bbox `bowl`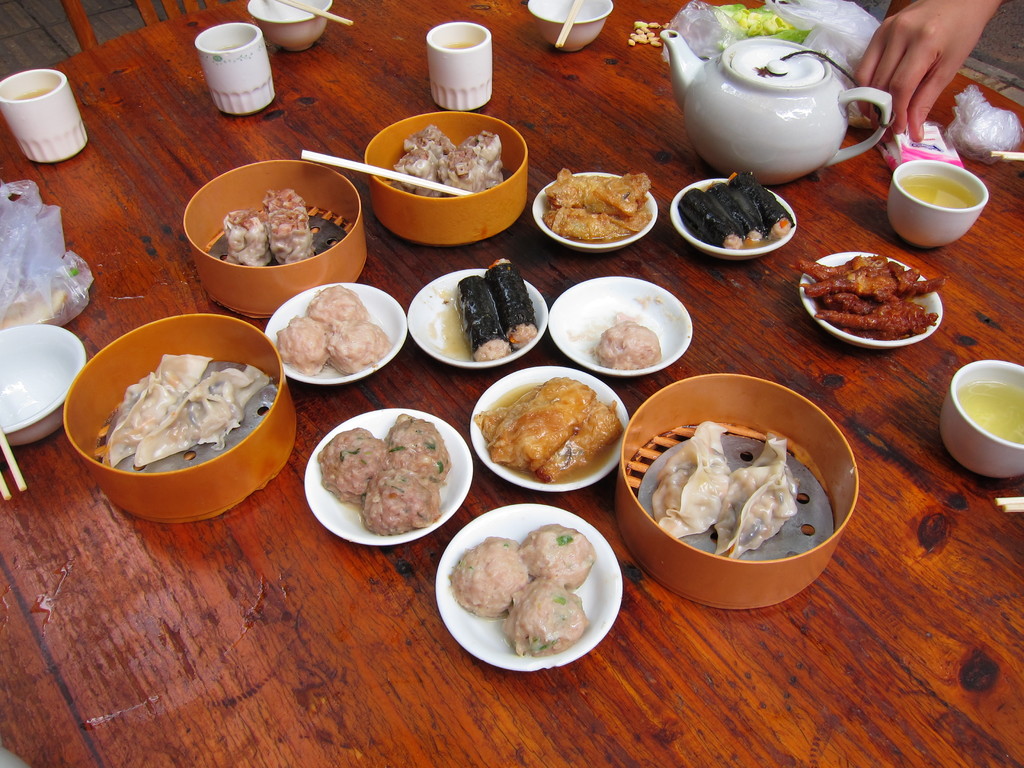
<box>260,283,406,385</box>
